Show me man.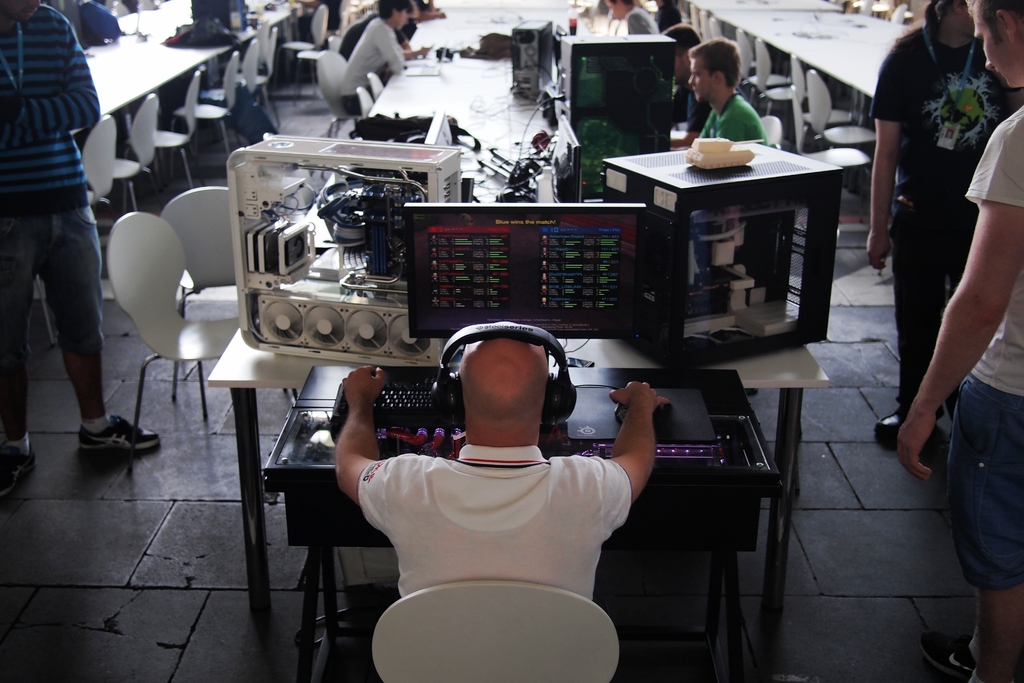
man is here: x1=335 y1=322 x2=670 y2=597.
